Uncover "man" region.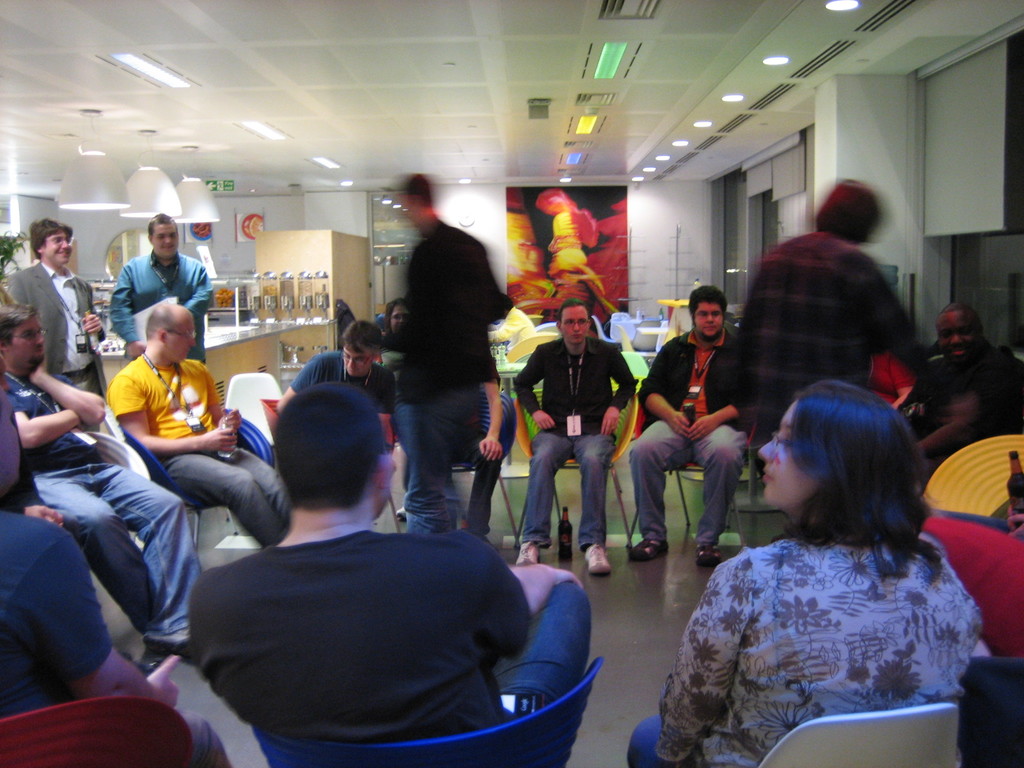
Uncovered: (x1=164, y1=384, x2=561, y2=760).
